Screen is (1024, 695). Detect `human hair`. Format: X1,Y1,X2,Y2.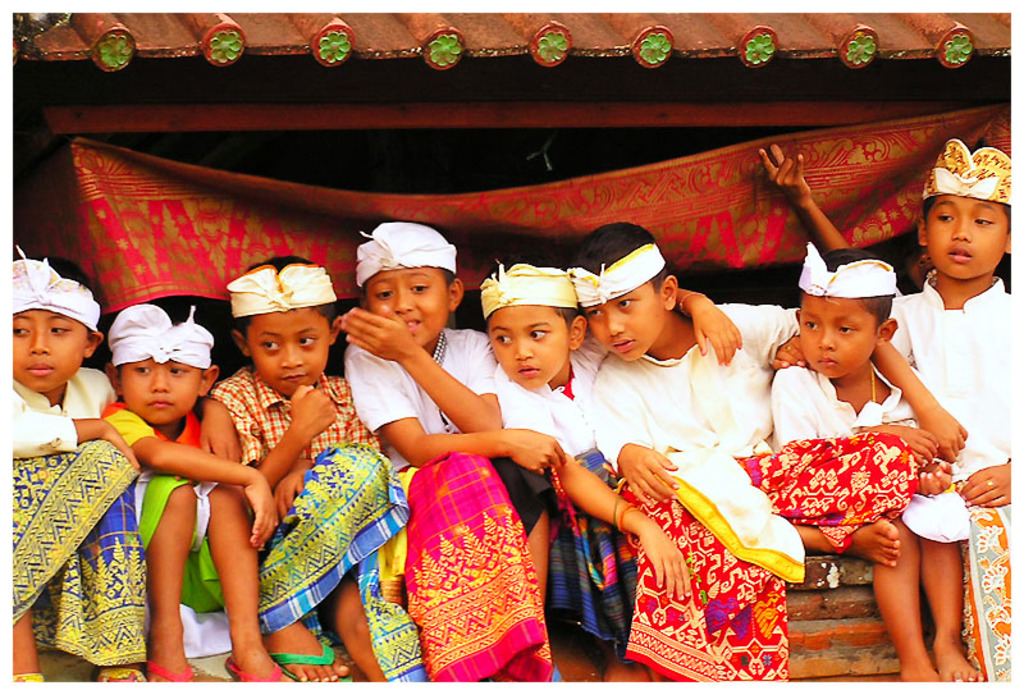
243,259,312,276.
